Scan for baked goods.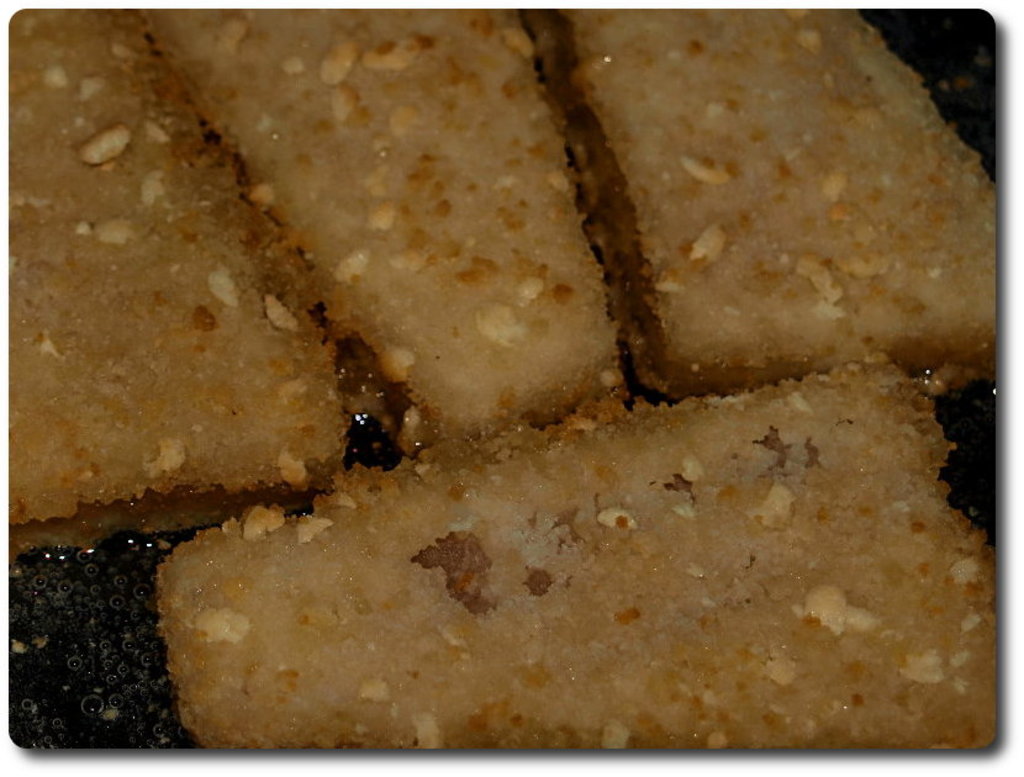
Scan result: left=527, top=6, right=996, bottom=397.
